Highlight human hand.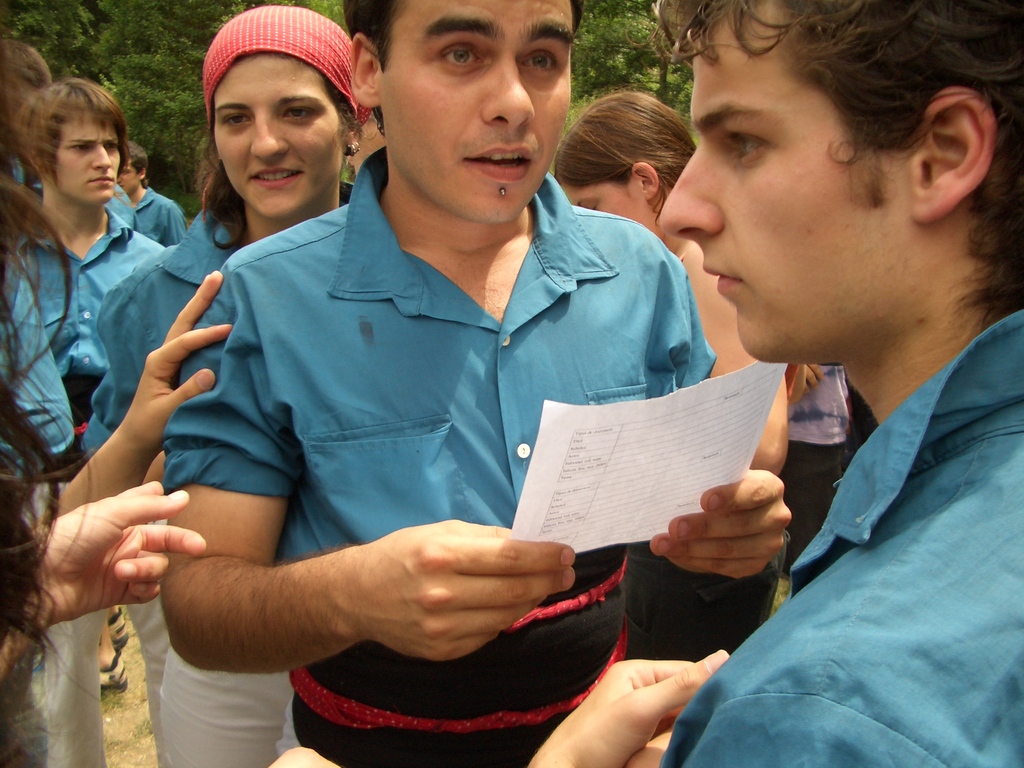
Highlighted region: [left=268, top=748, right=342, bottom=767].
